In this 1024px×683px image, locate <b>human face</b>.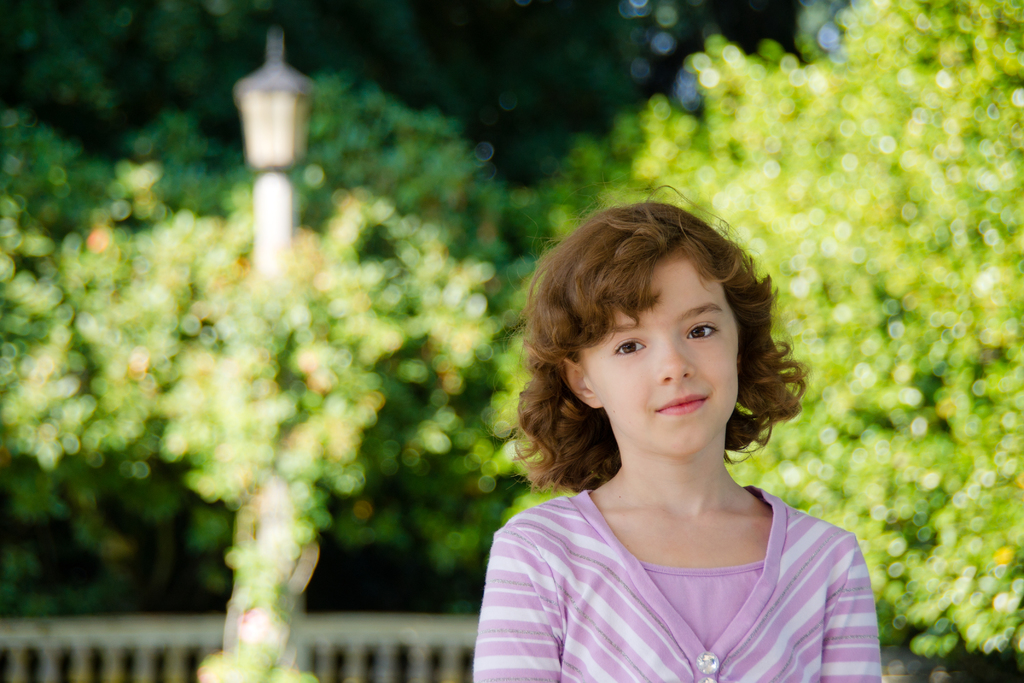
Bounding box: x1=568, y1=258, x2=730, y2=448.
